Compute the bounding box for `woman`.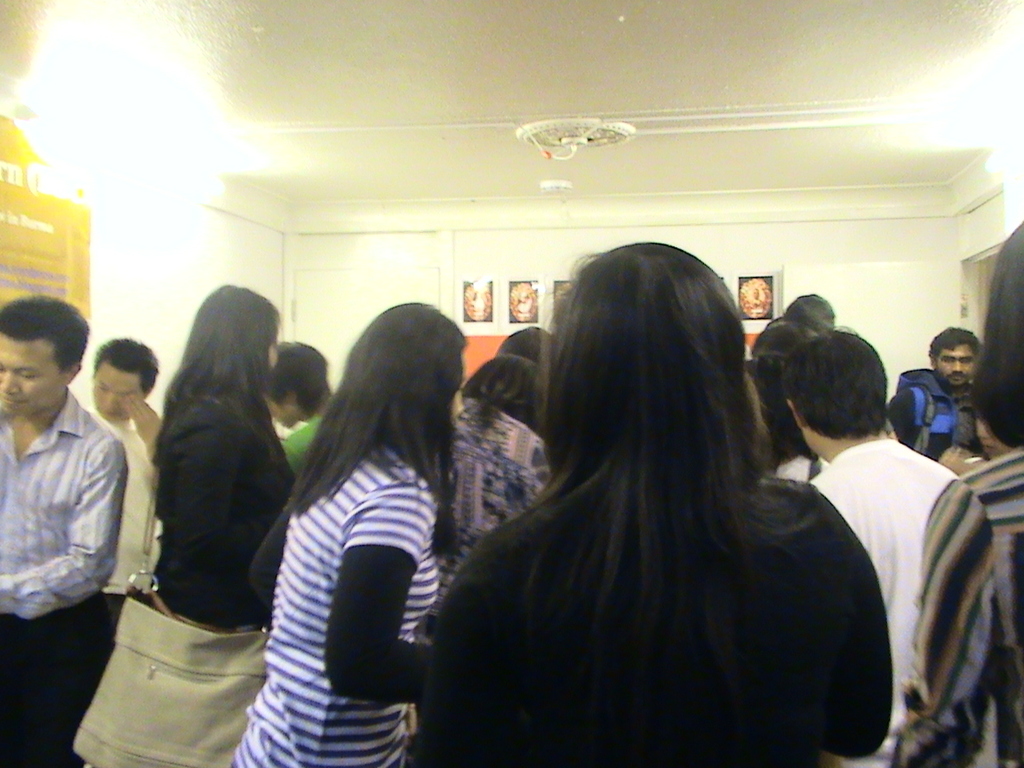
BBox(147, 277, 300, 649).
